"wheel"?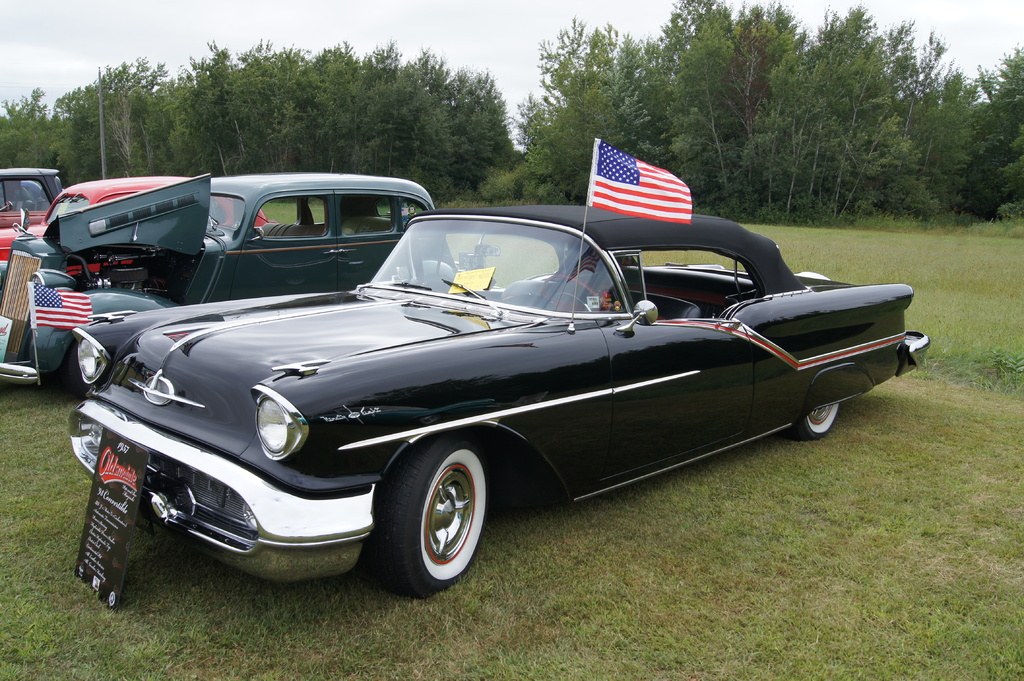
539/273/600/310
